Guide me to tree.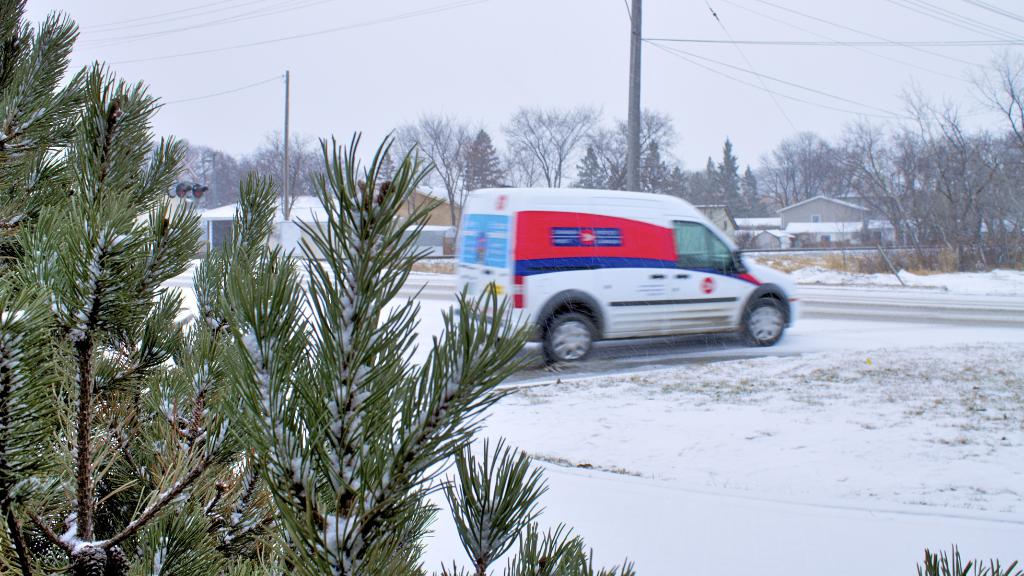
Guidance: bbox=(0, 0, 637, 574).
